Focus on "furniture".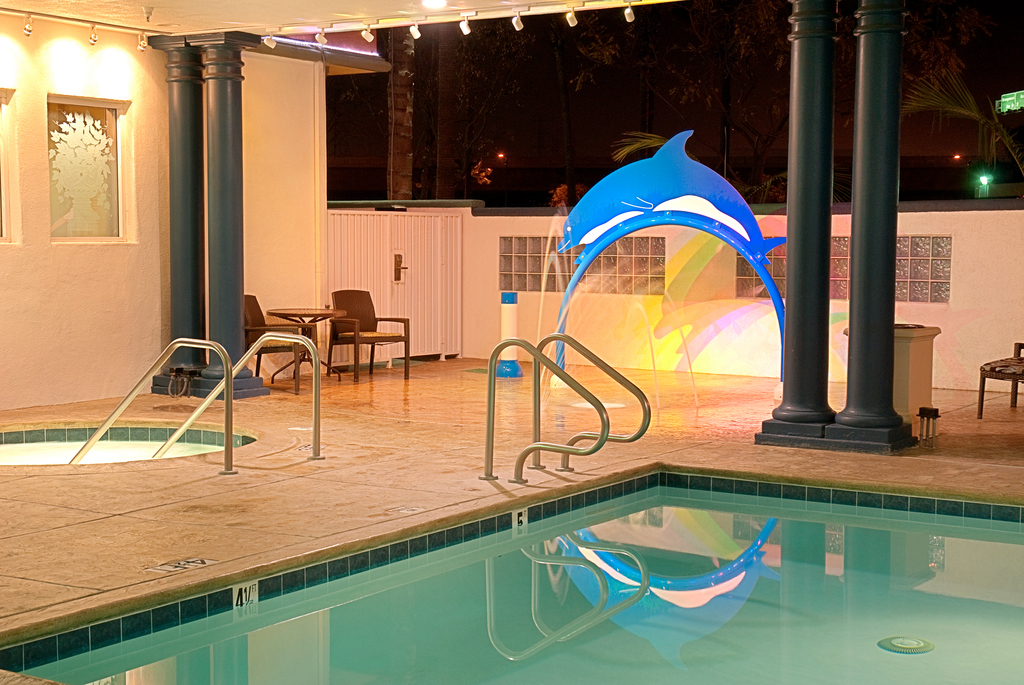
Focused at select_region(268, 308, 342, 383).
